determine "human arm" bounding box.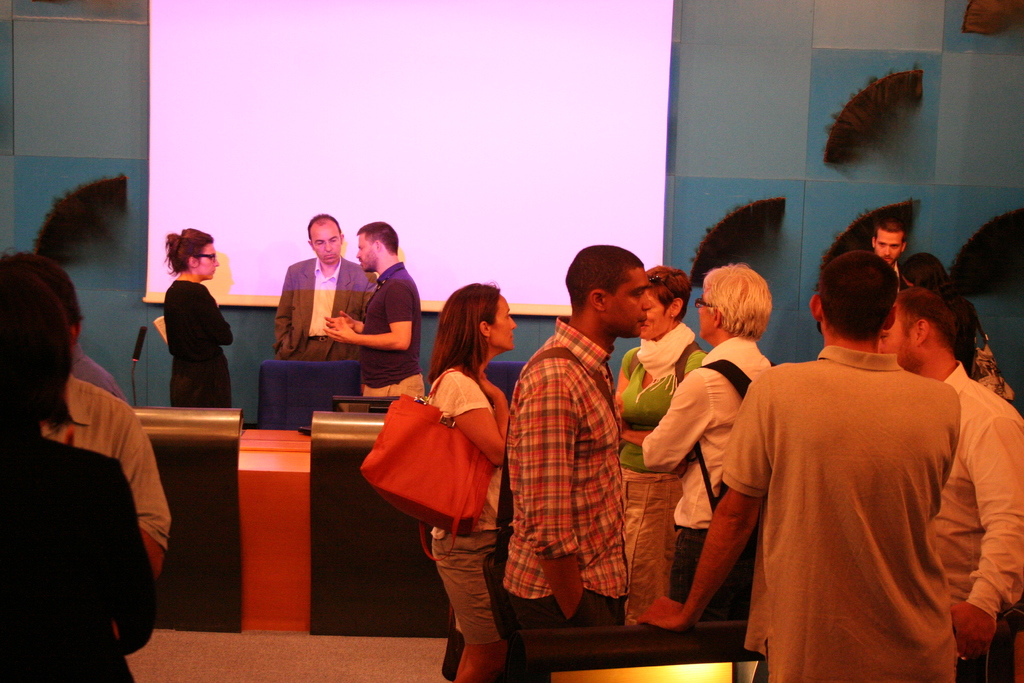
Determined: (938,410,1020,682).
